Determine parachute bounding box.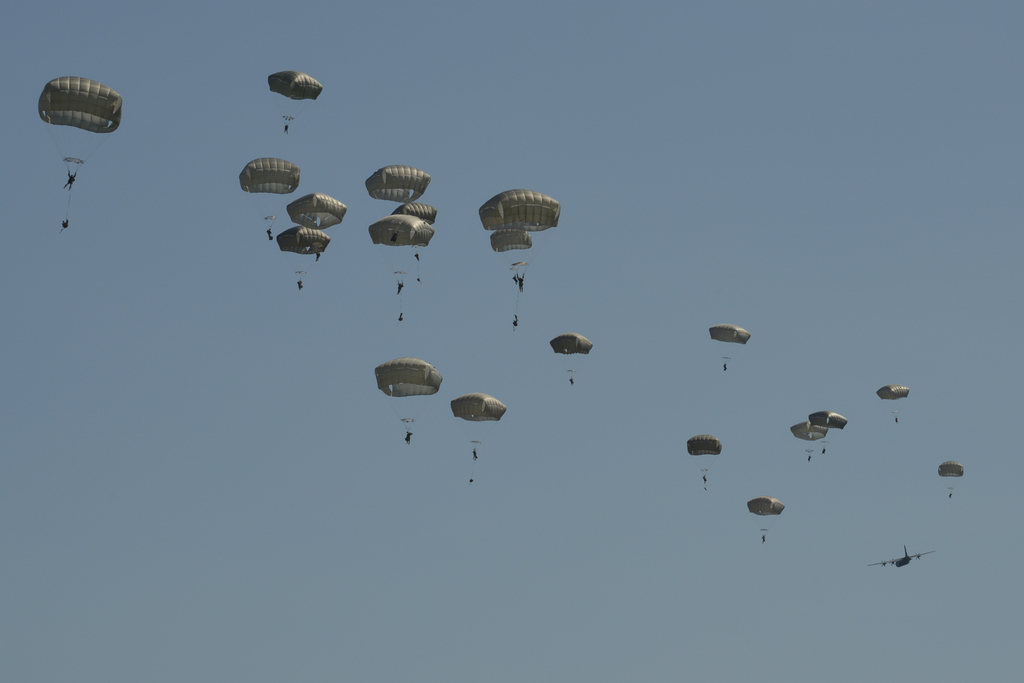
Determined: (left=477, top=188, right=564, bottom=279).
